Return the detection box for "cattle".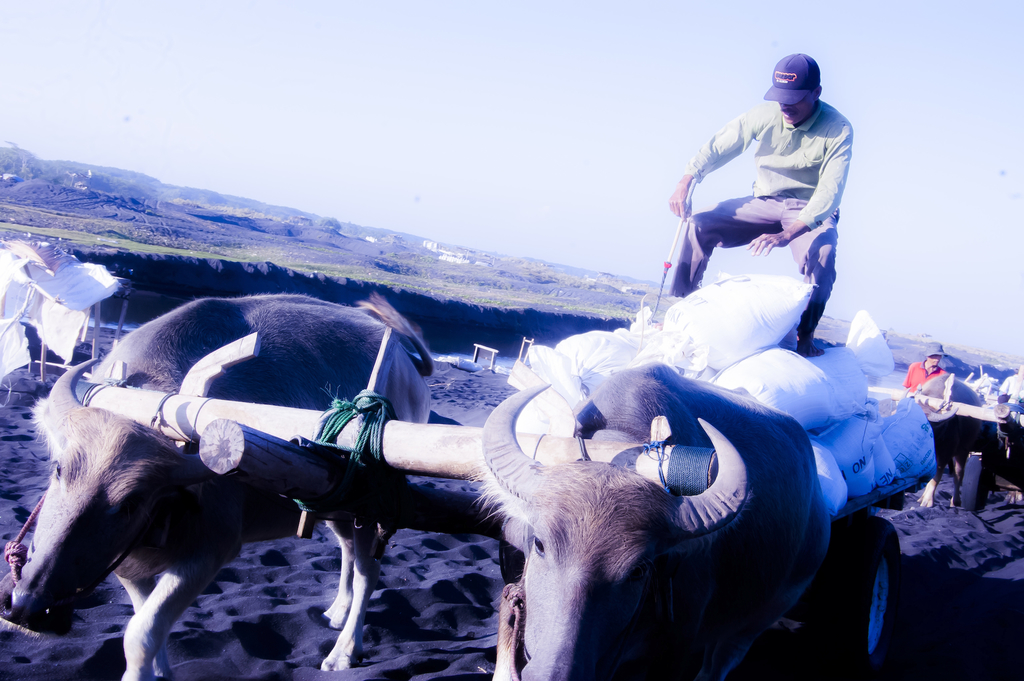
bbox=(464, 358, 830, 680).
